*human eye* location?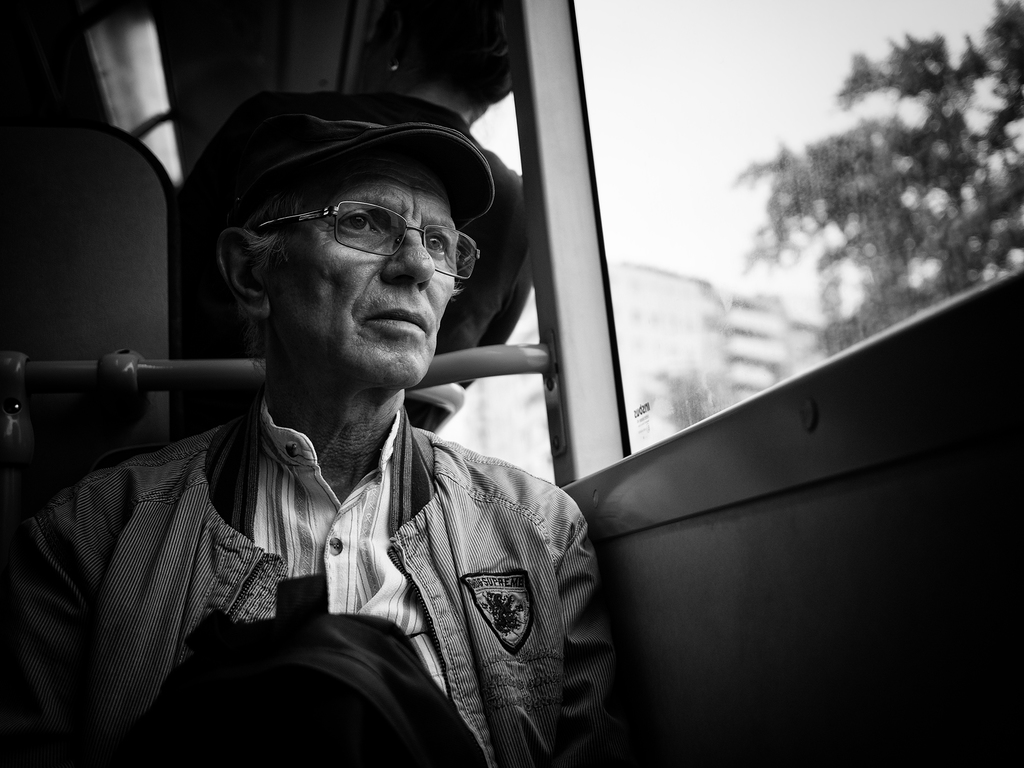
[422,229,450,259]
